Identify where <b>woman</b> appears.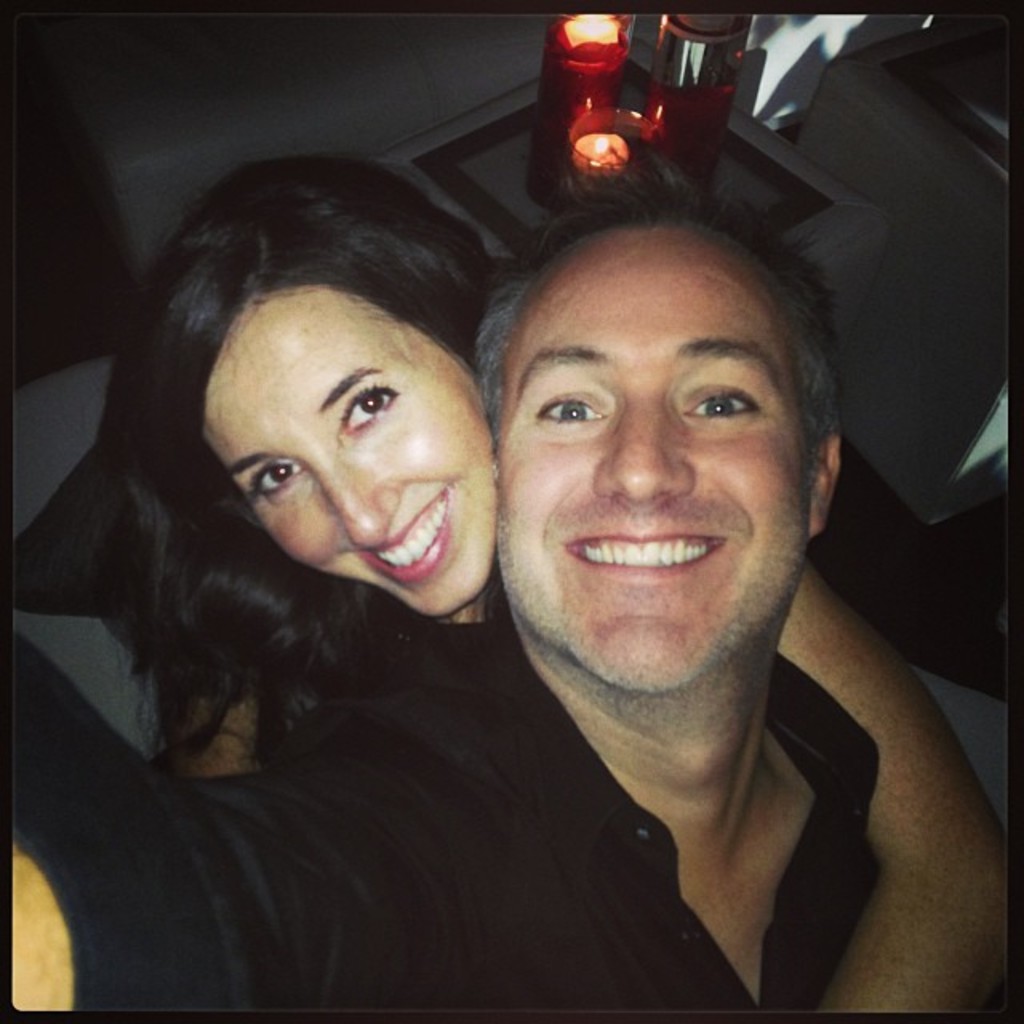
Appears at pyautogui.locateOnScreen(210, 120, 987, 1021).
